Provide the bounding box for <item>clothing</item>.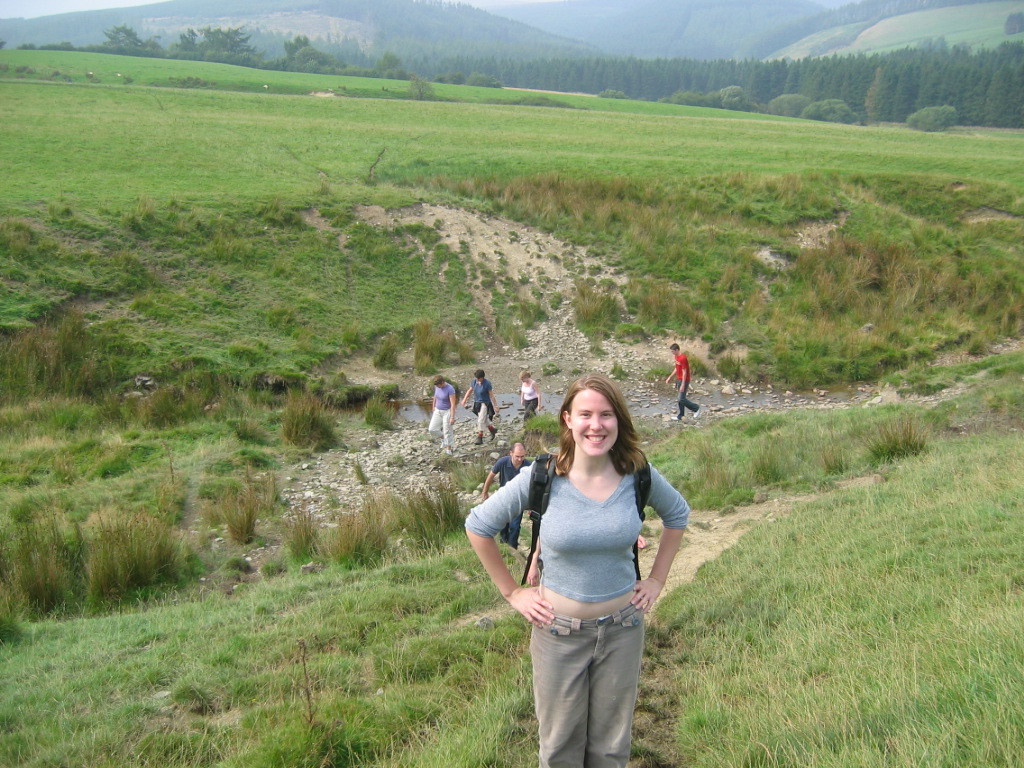
rect(491, 457, 533, 556).
